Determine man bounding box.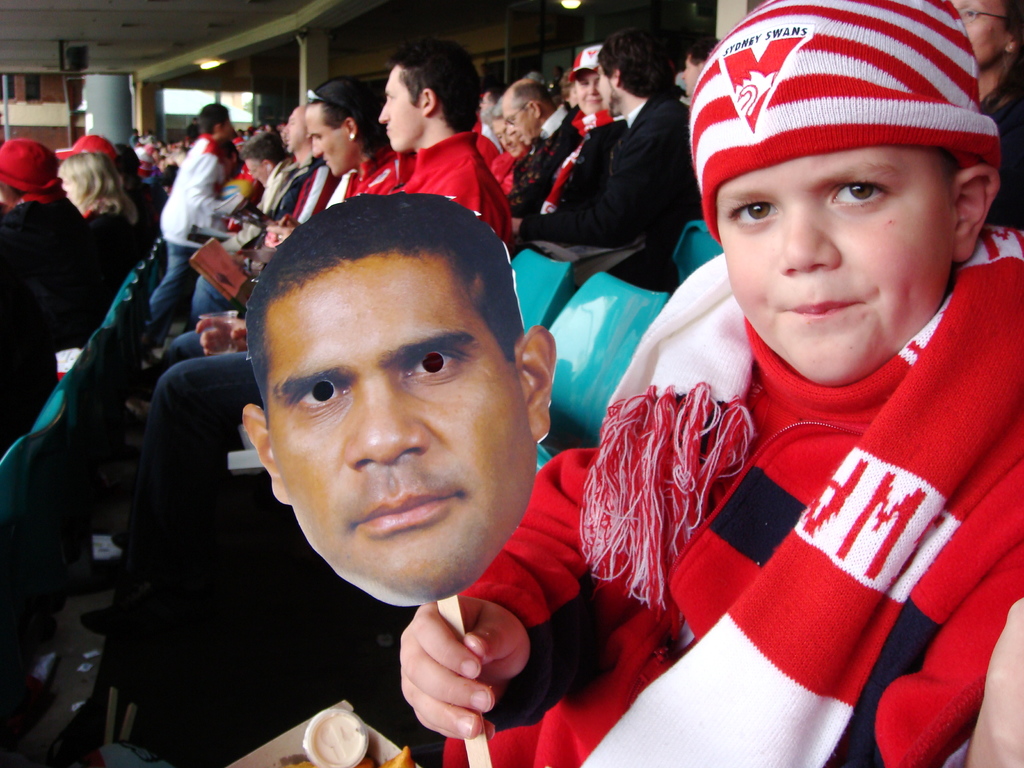
Determined: 504 28 696 298.
